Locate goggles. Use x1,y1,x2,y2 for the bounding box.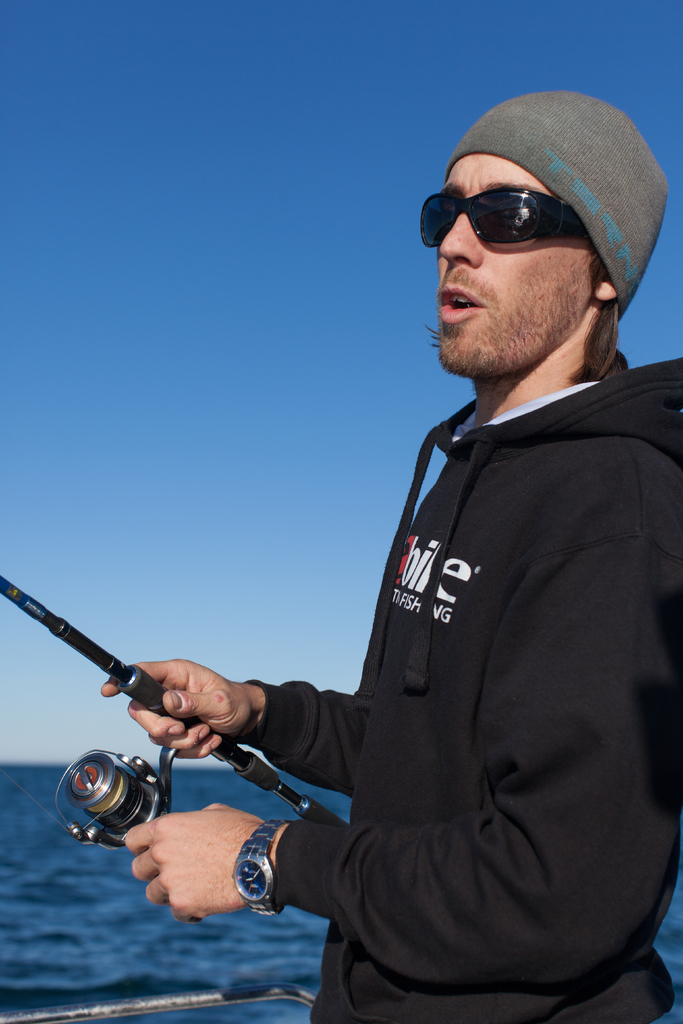
440,160,634,250.
